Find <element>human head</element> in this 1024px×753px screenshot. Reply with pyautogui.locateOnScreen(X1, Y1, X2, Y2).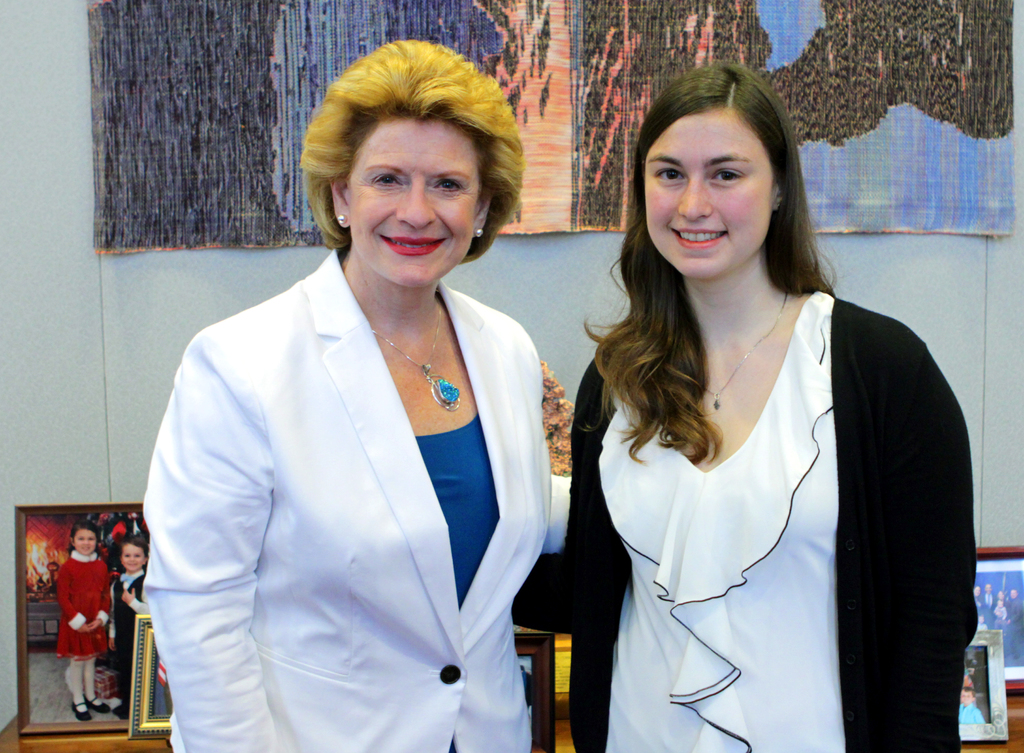
pyautogui.locateOnScreen(959, 686, 975, 706).
